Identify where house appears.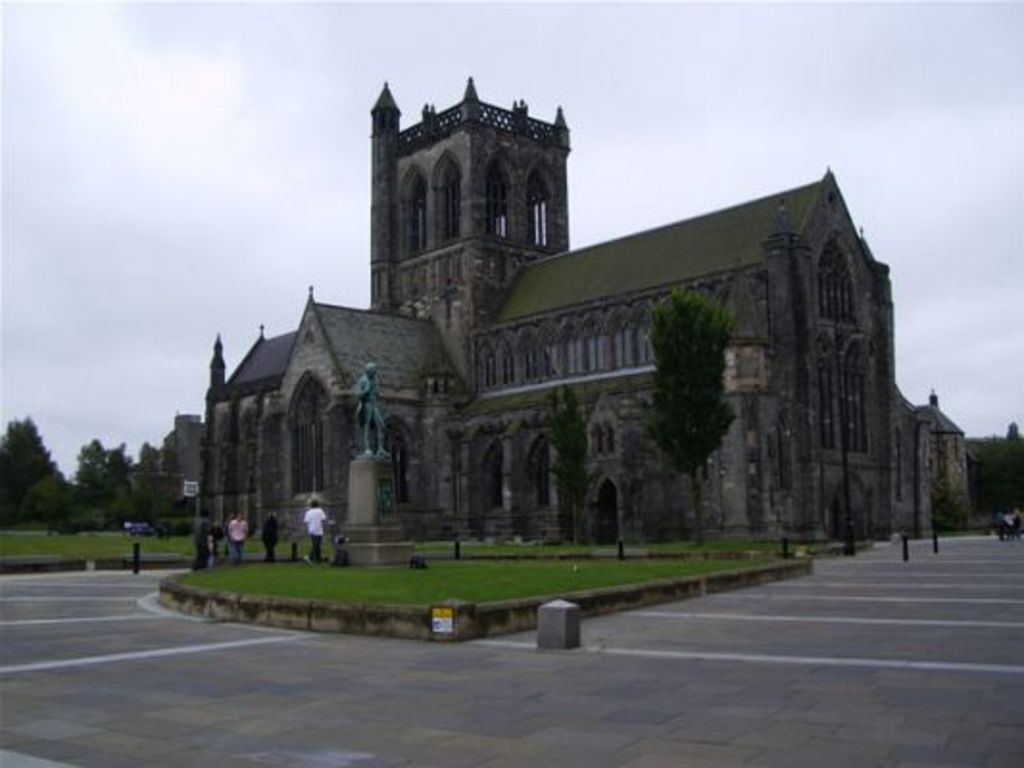
Appears at box(225, 98, 924, 578).
